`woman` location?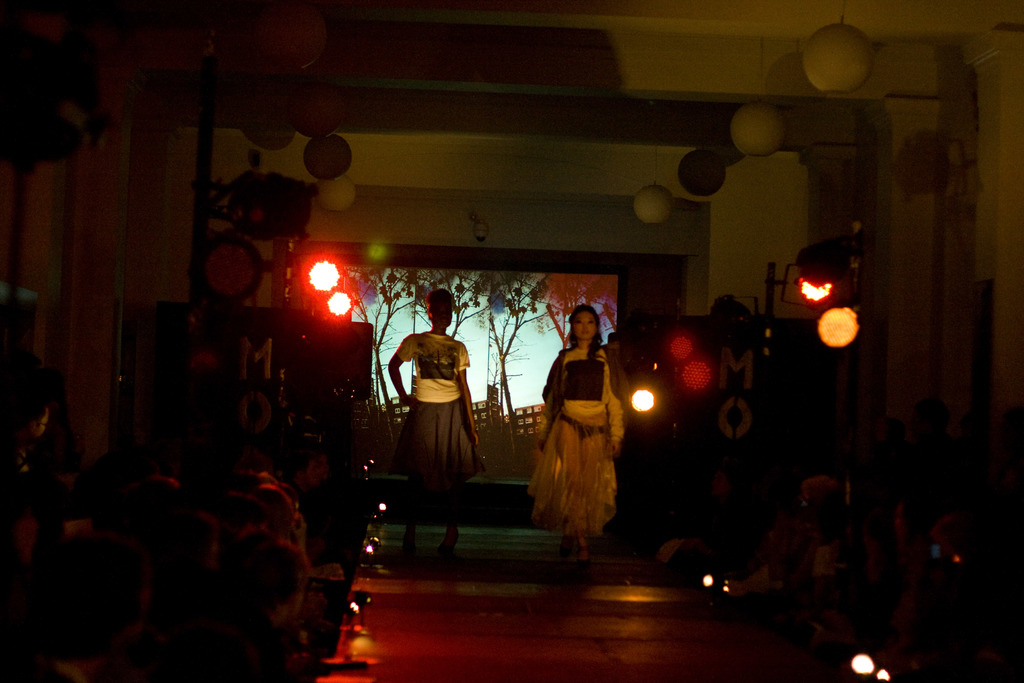
387 286 488 541
